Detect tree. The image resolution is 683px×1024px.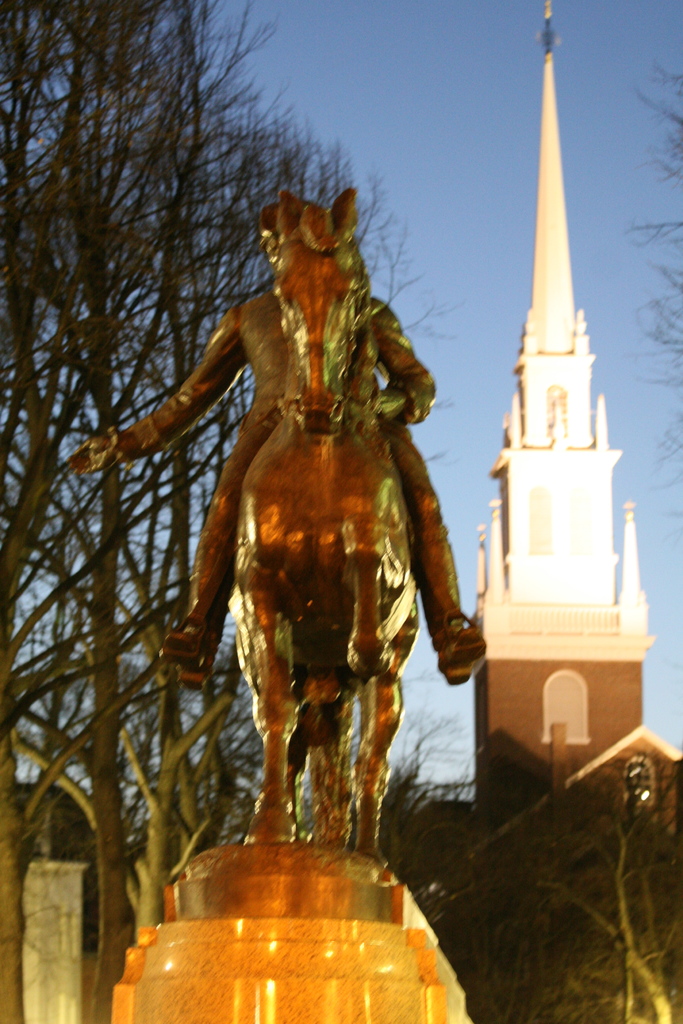
<region>0, 0, 472, 1023</region>.
